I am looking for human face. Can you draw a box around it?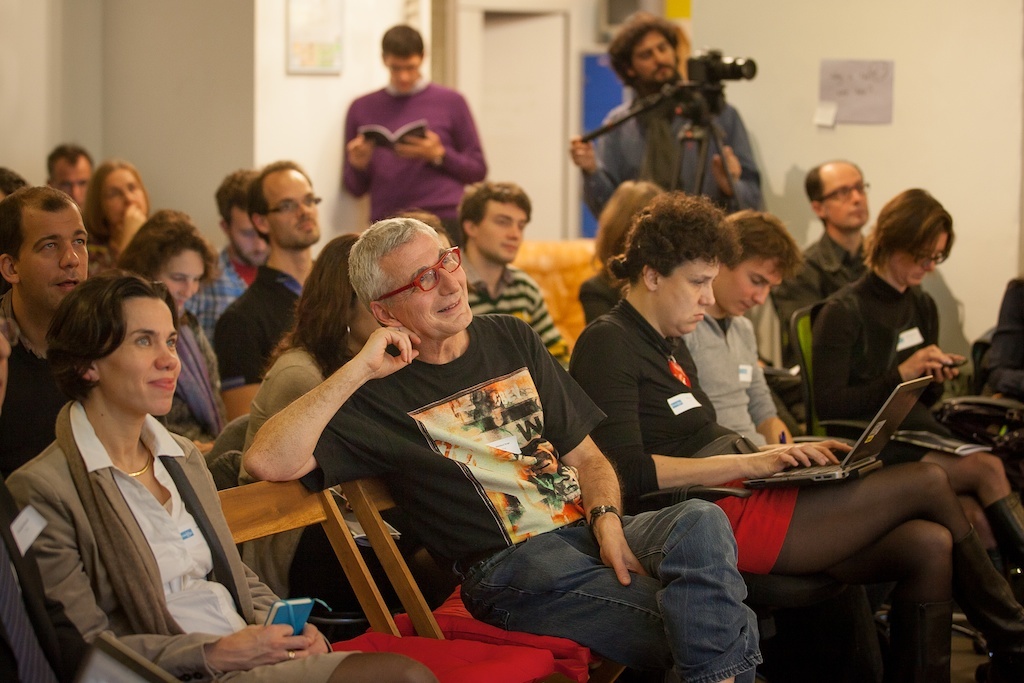
Sure, the bounding box is (x1=96, y1=298, x2=181, y2=417).
